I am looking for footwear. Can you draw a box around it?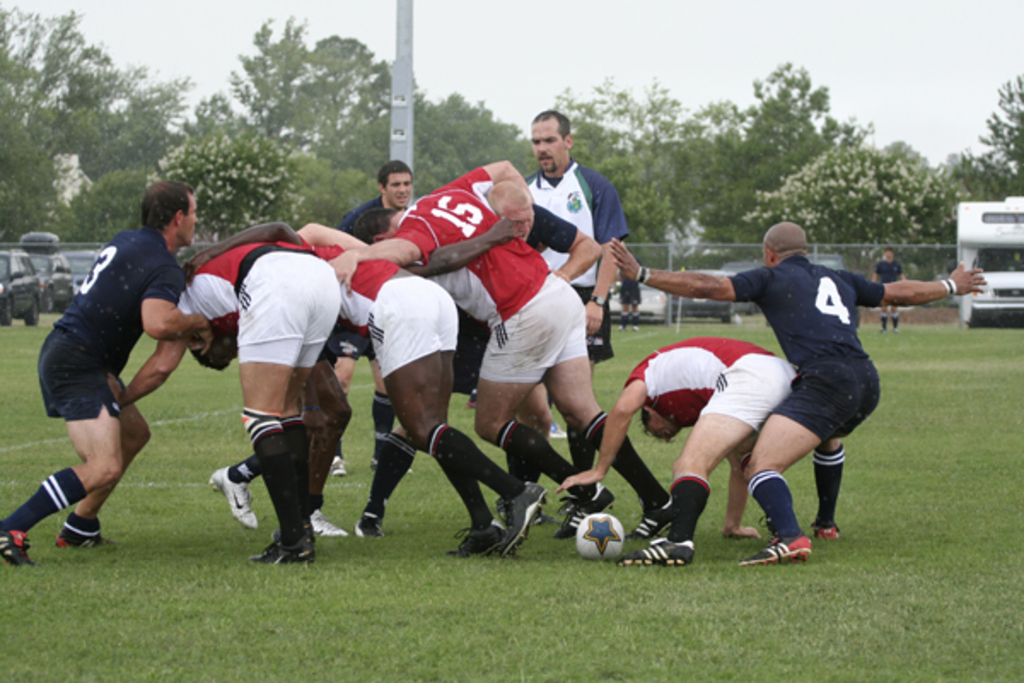
Sure, the bounding box is 246/534/316/563.
